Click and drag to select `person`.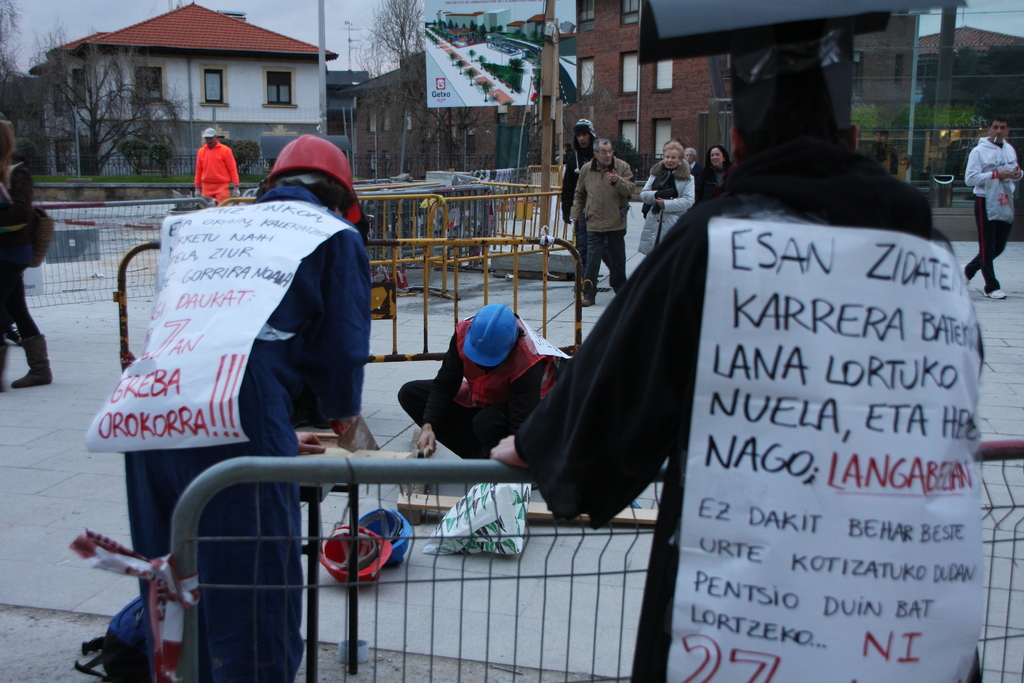
Selection: [957,110,1023,299].
